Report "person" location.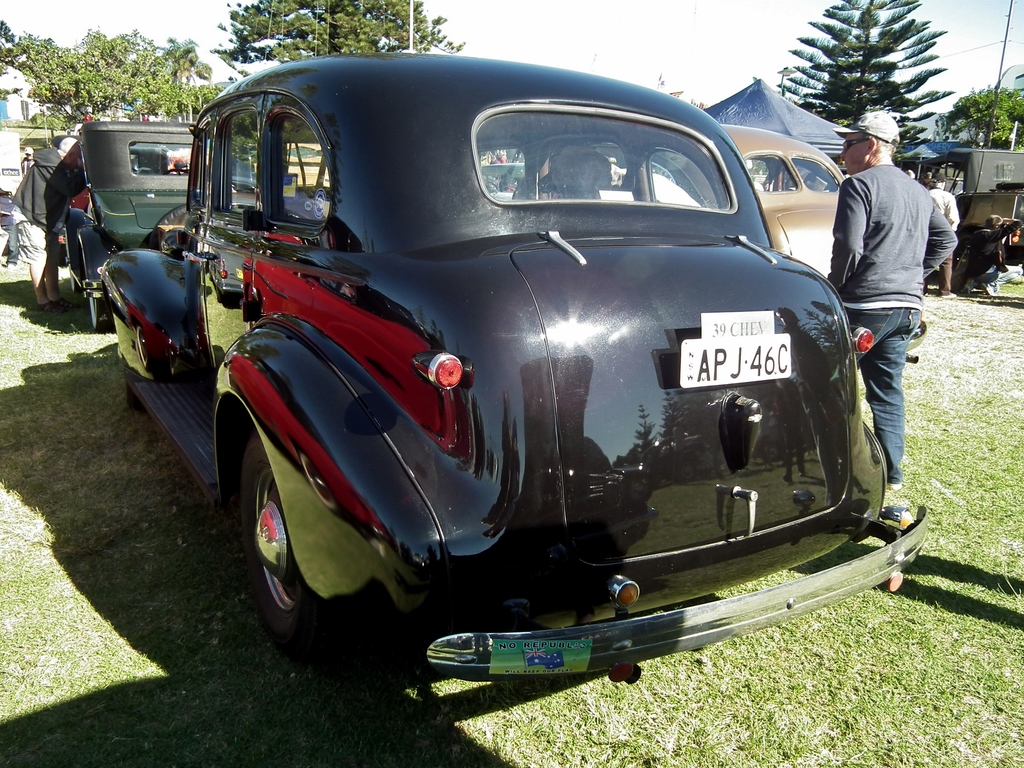
Report: detection(932, 172, 957, 286).
